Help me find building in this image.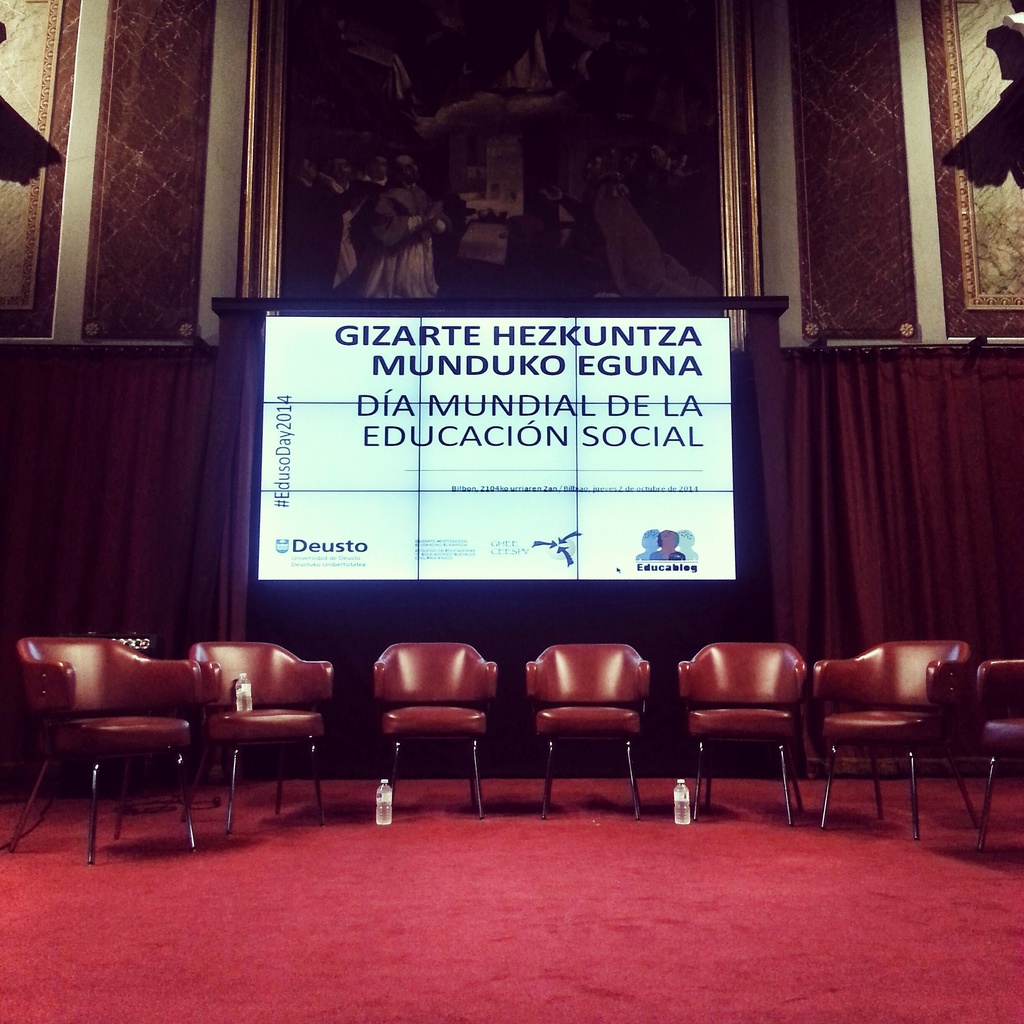
Found it: [x1=0, y1=4, x2=1023, y2=1023].
